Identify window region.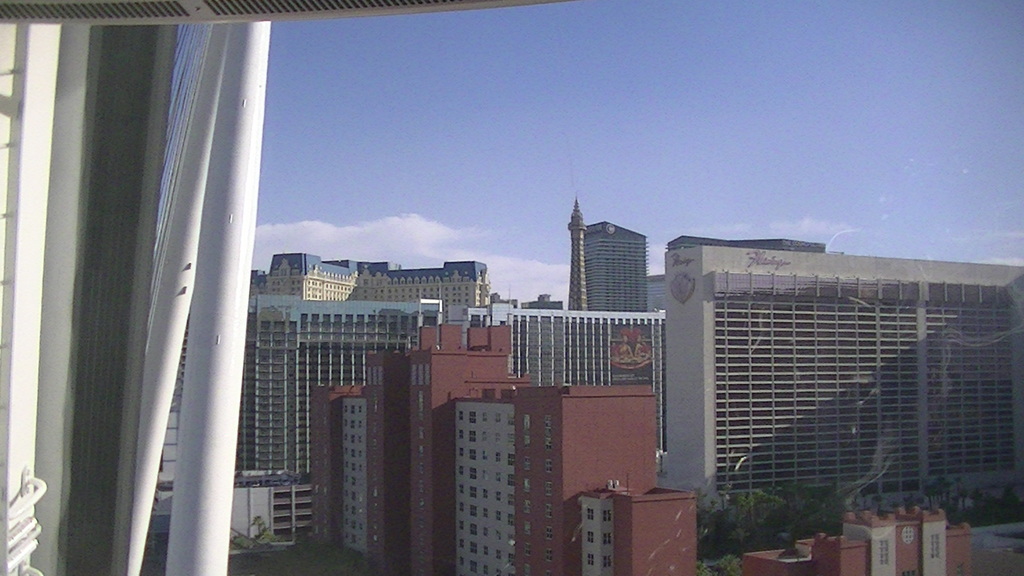
Region: <bbox>481, 488, 489, 497</bbox>.
